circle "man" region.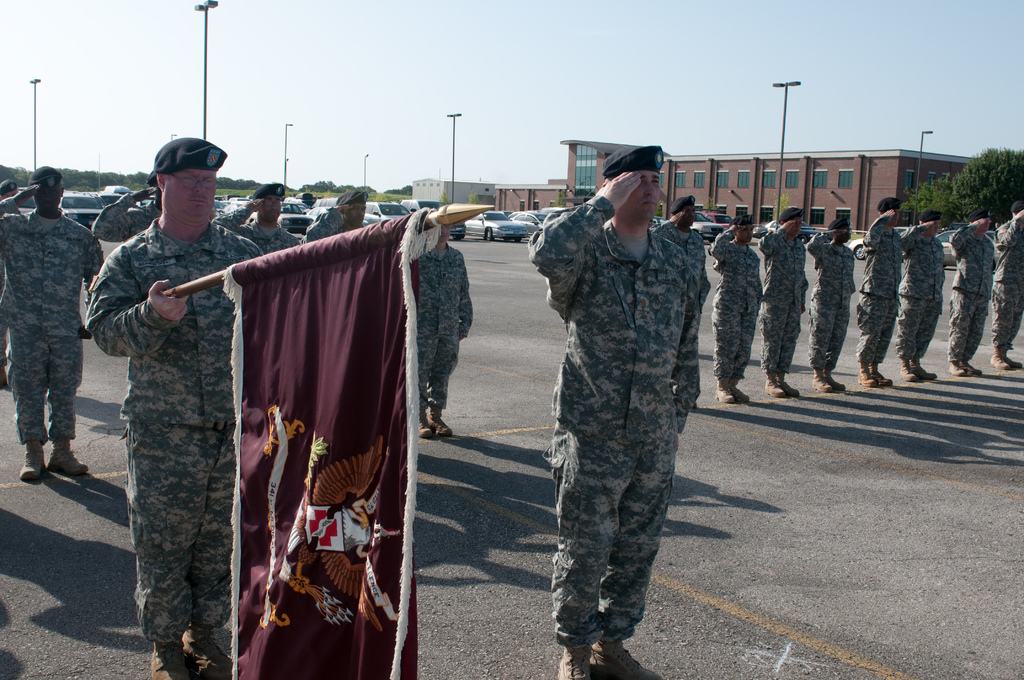
Region: 986 199 1023 378.
